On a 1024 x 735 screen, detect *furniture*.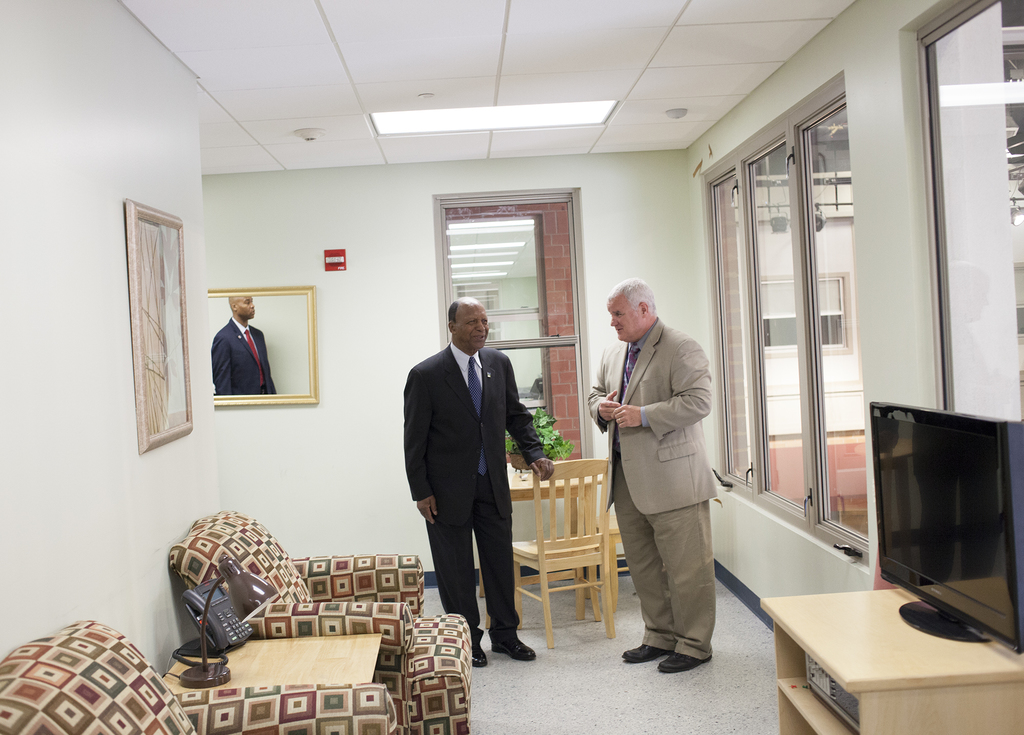
593 514 620 613.
